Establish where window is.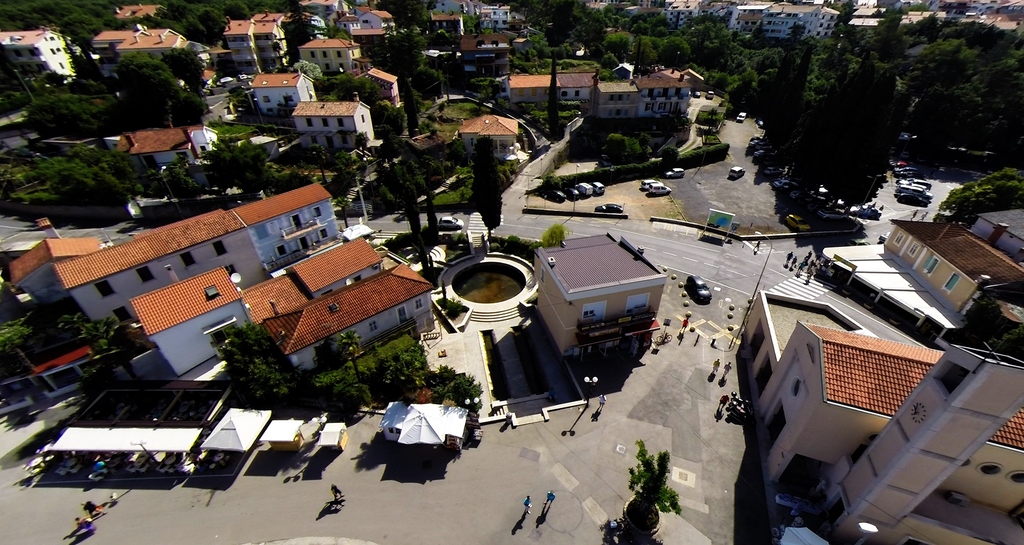
Established at bbox=[906, 244, 918, 259].
